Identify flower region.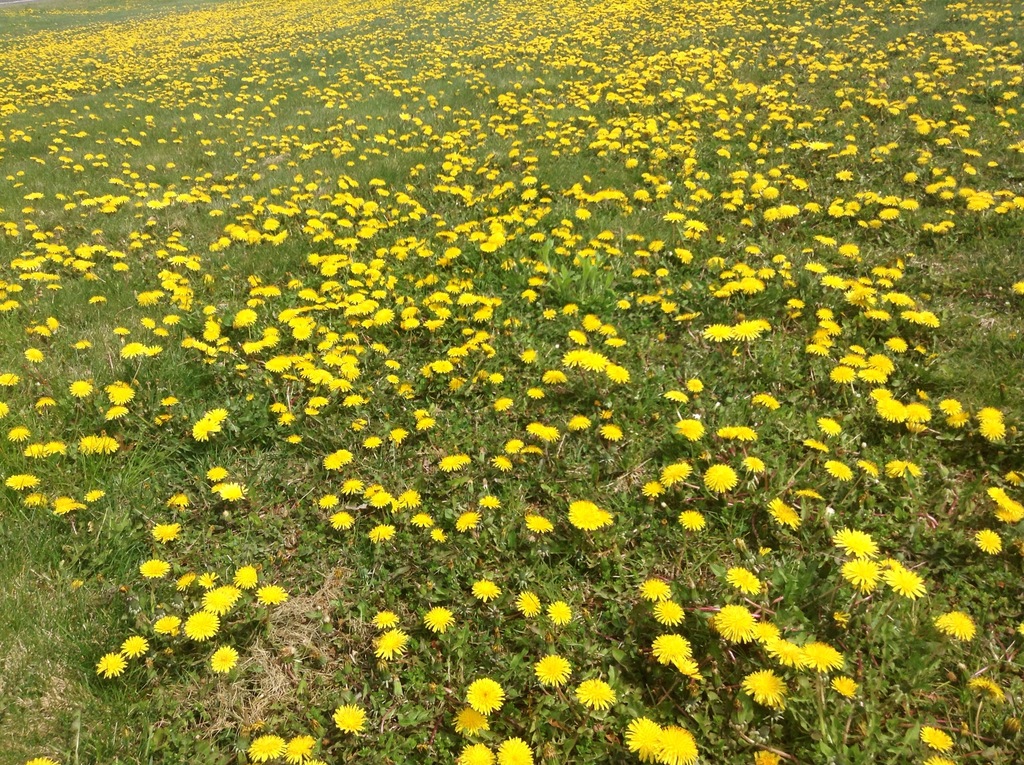
Region: [430, 529, 451, 546].
